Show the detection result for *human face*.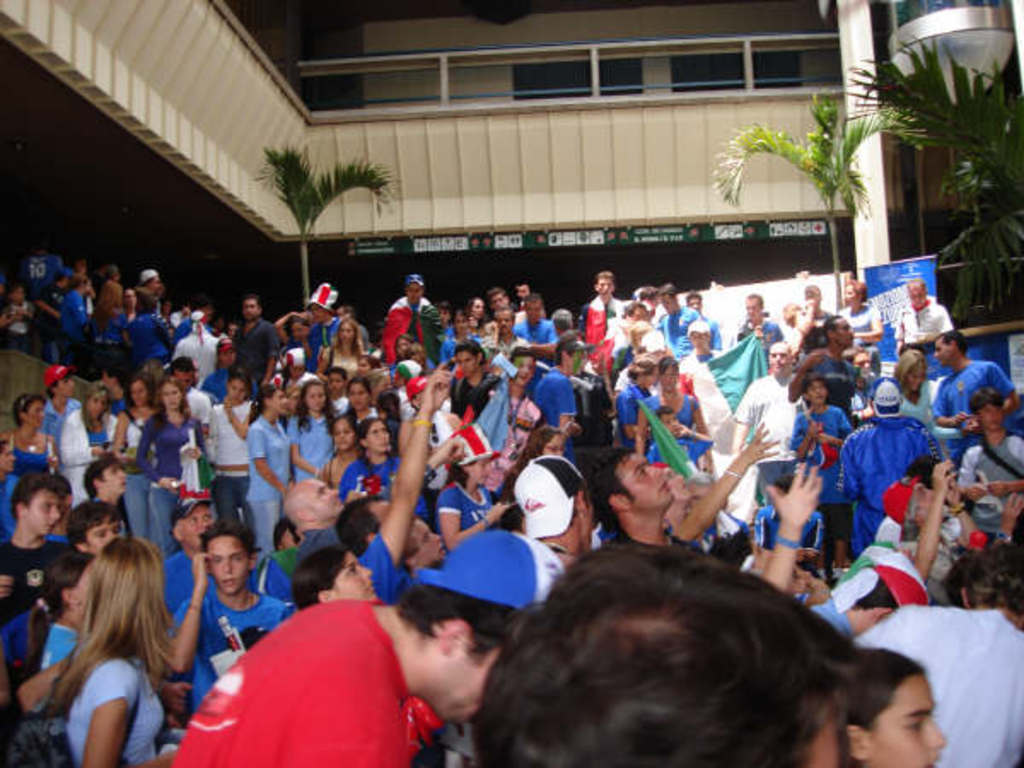
bbox=[664, 411, 688, 444].
